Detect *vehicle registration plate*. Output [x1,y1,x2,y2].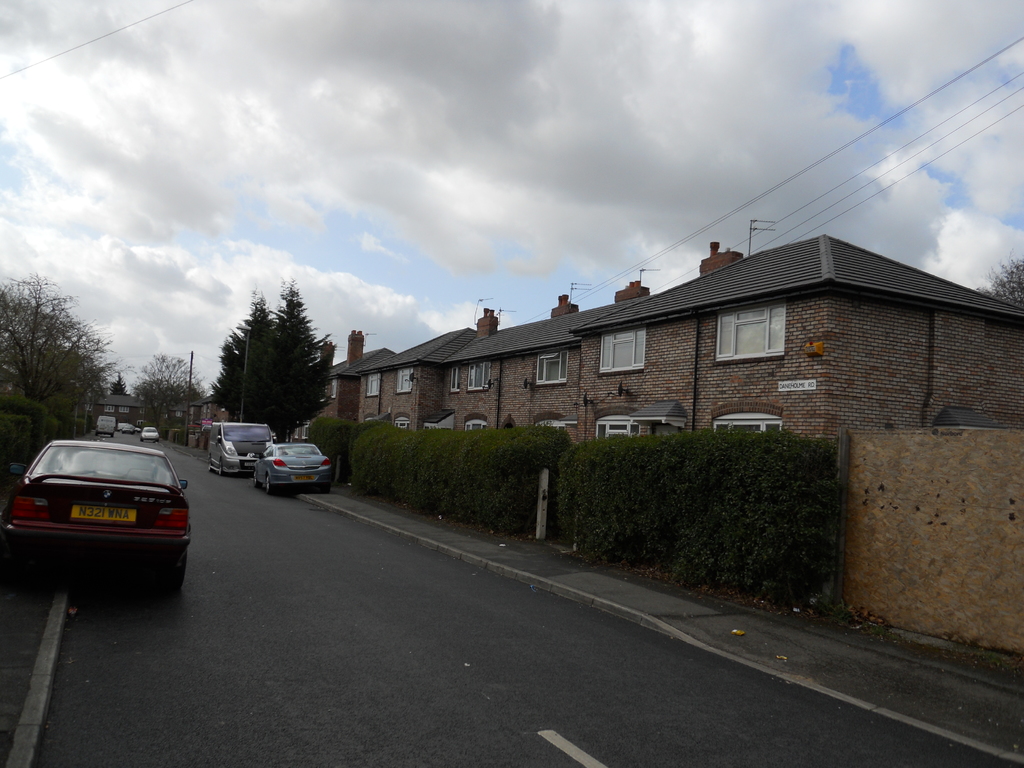
[70,503,135,523].
